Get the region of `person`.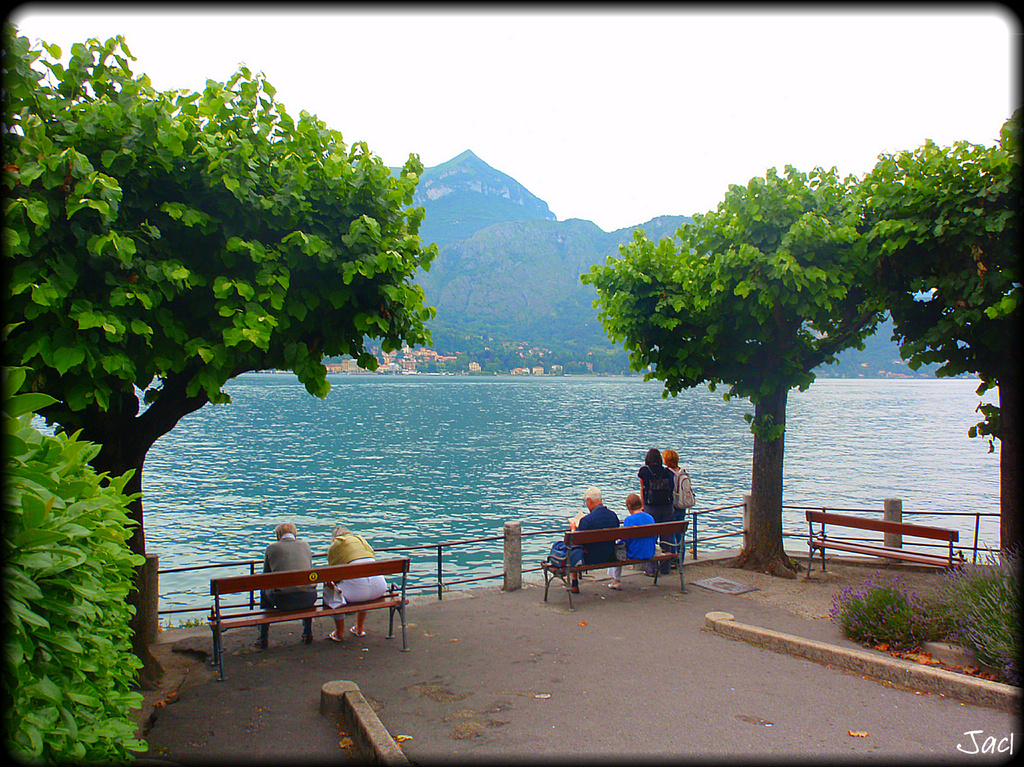
[x1=606, y1=487, x2=662, y2=590].
